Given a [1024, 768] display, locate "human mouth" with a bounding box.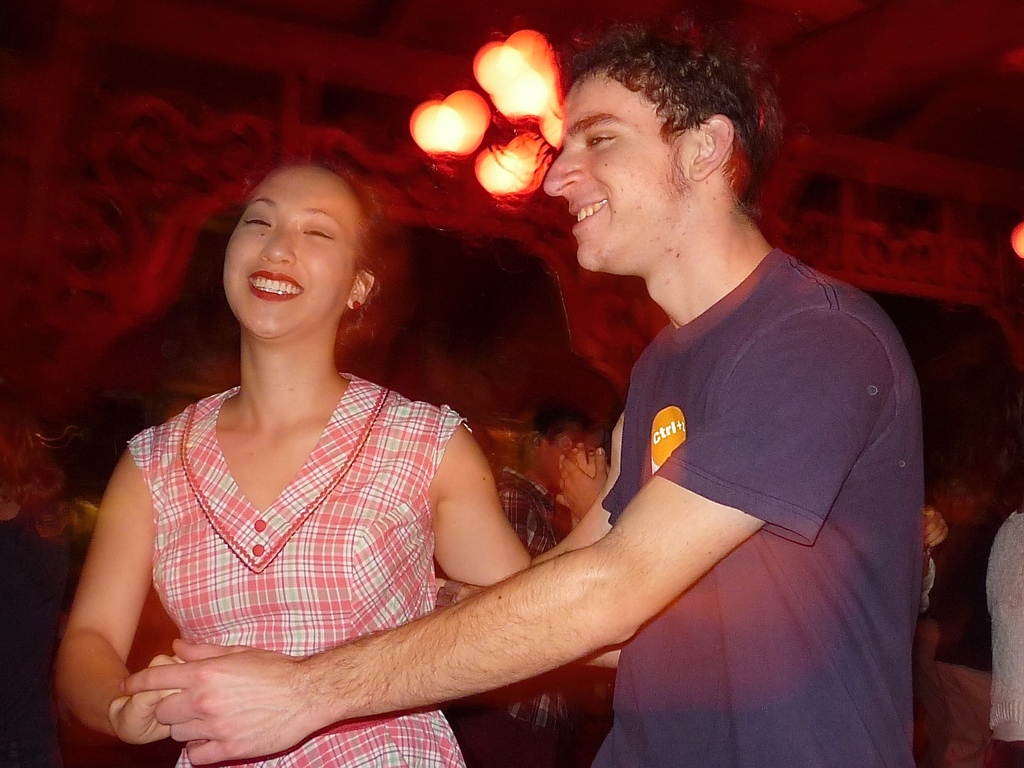
Located: (567, 193, 611, 236).
